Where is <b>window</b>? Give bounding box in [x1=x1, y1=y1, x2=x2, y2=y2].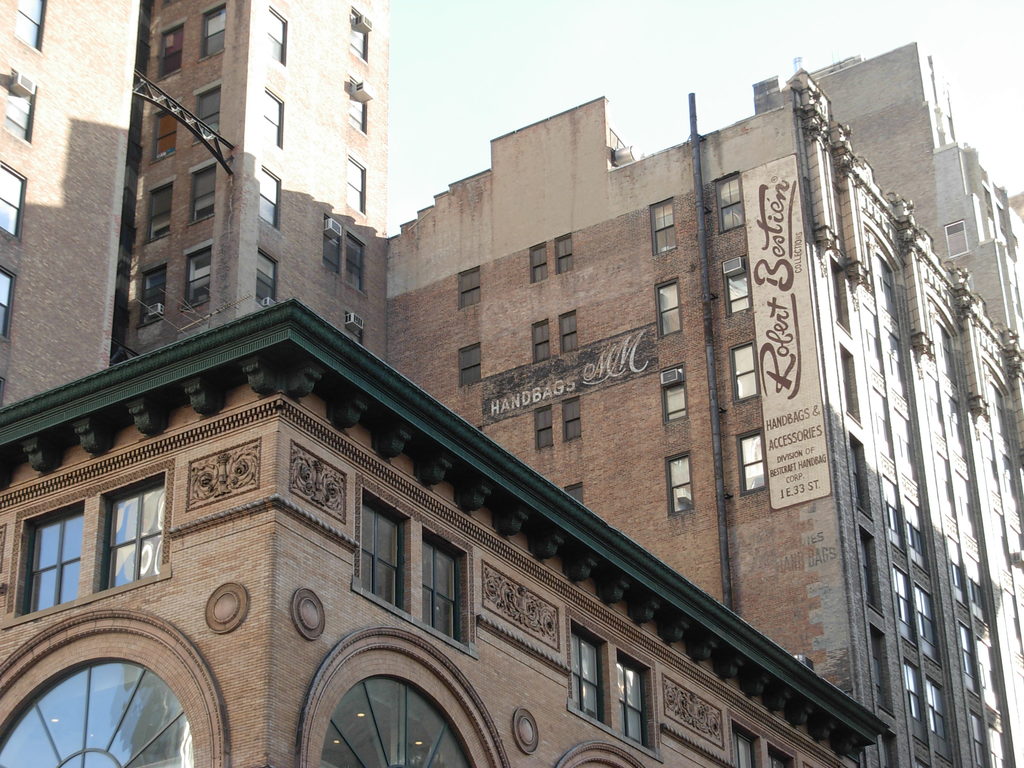
[x1=717, y1=250, x2=764, y2=323].
